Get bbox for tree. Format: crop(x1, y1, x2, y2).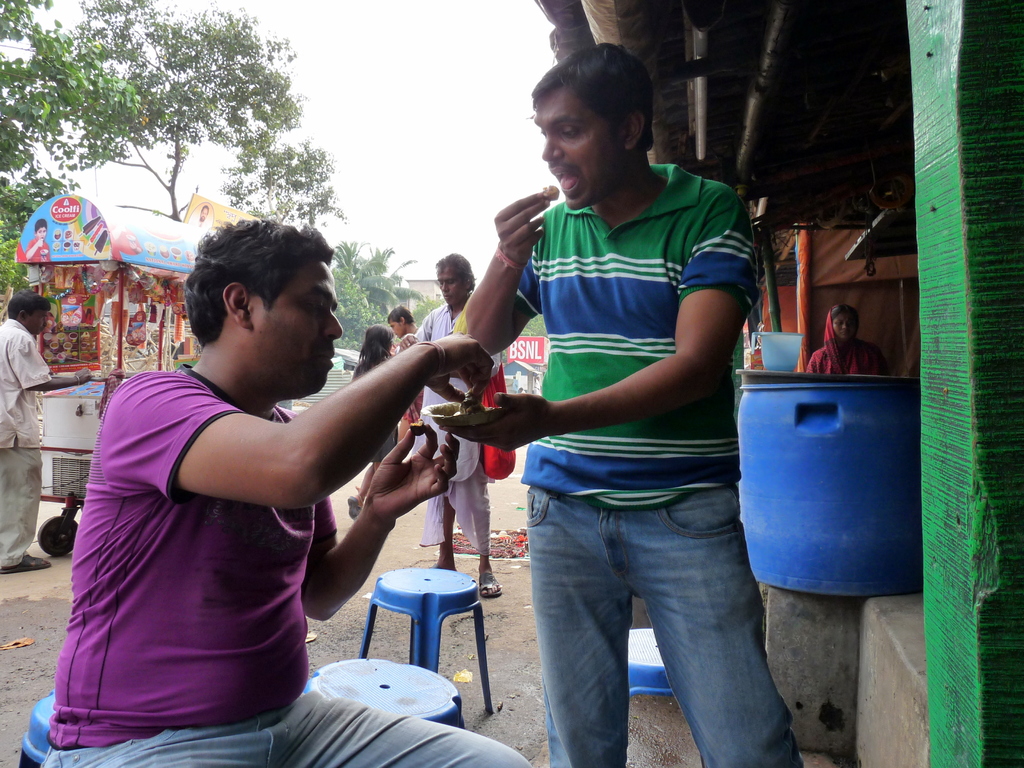
crop(19, 26, 365, 243).
